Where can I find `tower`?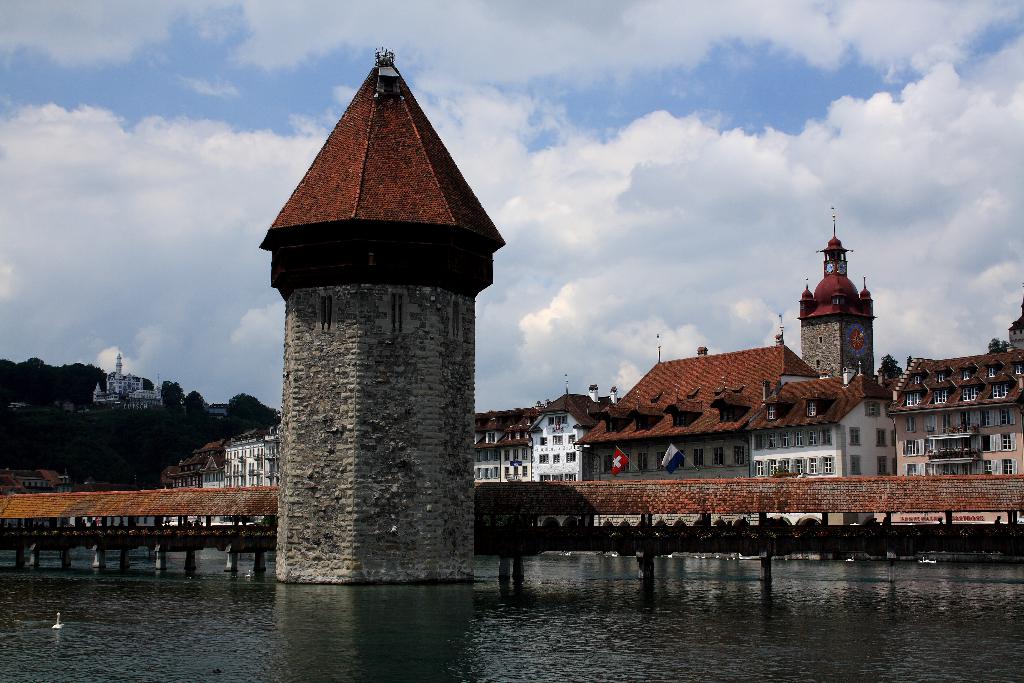
You can find it at Rect(792, 205, 893, 366).
